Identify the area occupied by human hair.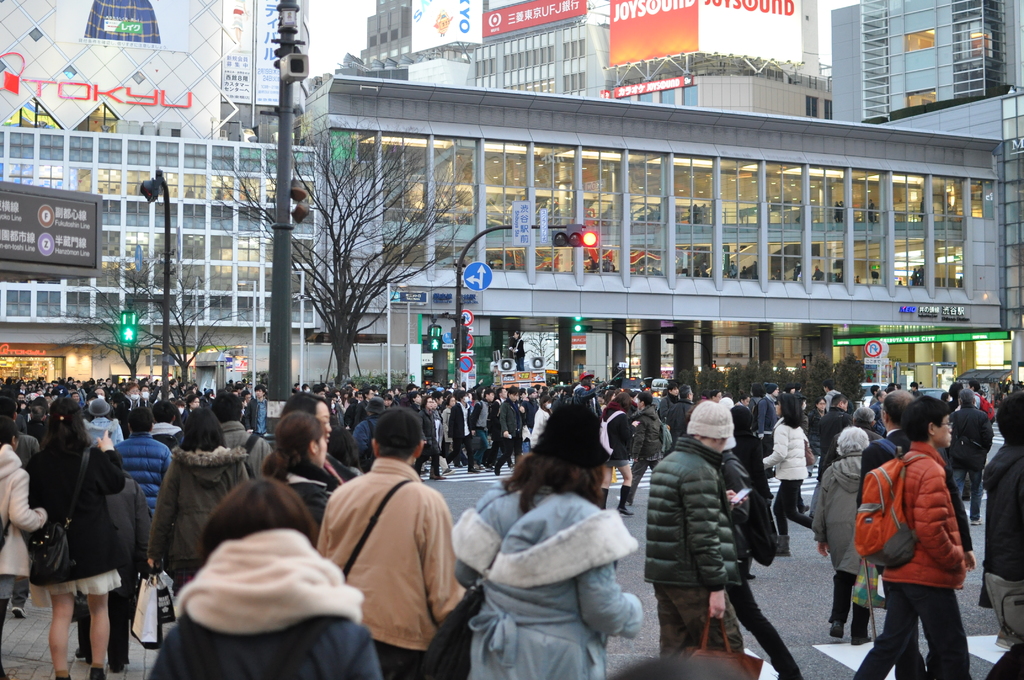
Area: {"left": 507, "top": 384, "right": 520, "bottom": 396}.
